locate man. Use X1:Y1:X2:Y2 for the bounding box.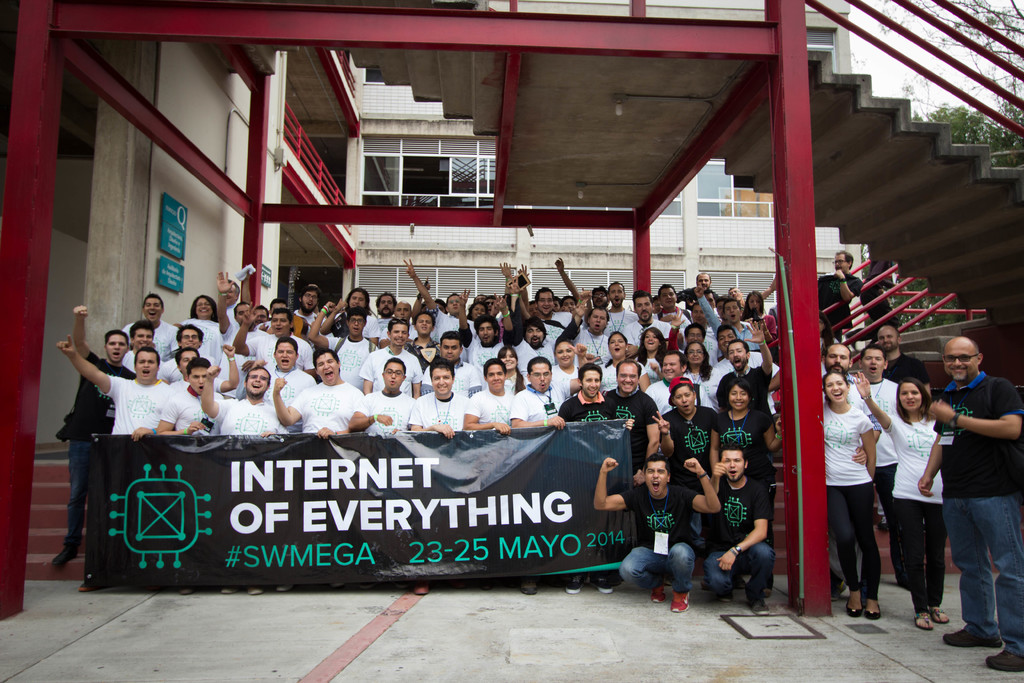
375:290:394:319.
